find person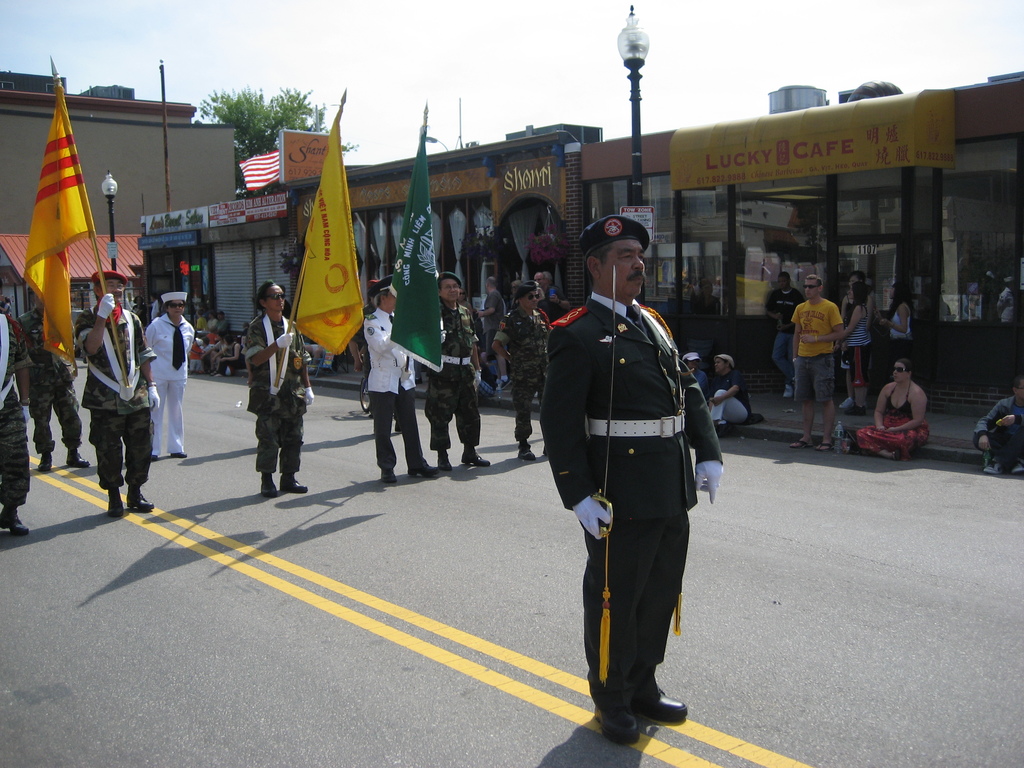
BBox(857, 357, 928, 456)
